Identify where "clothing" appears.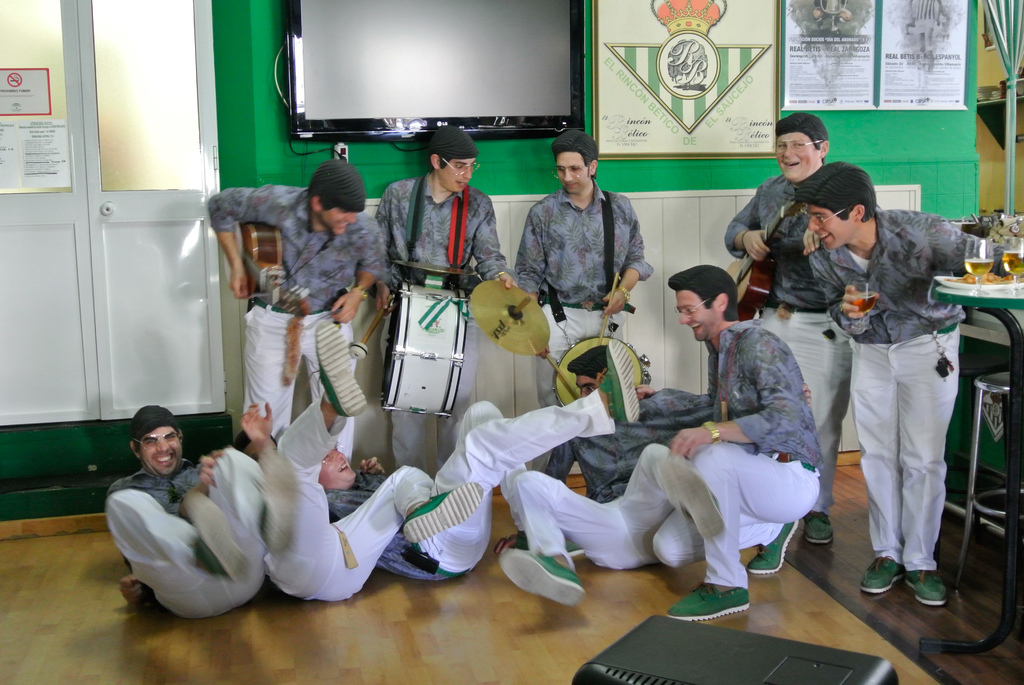
Appears at (x1=511, y1=387, x2=743, y2=583).
